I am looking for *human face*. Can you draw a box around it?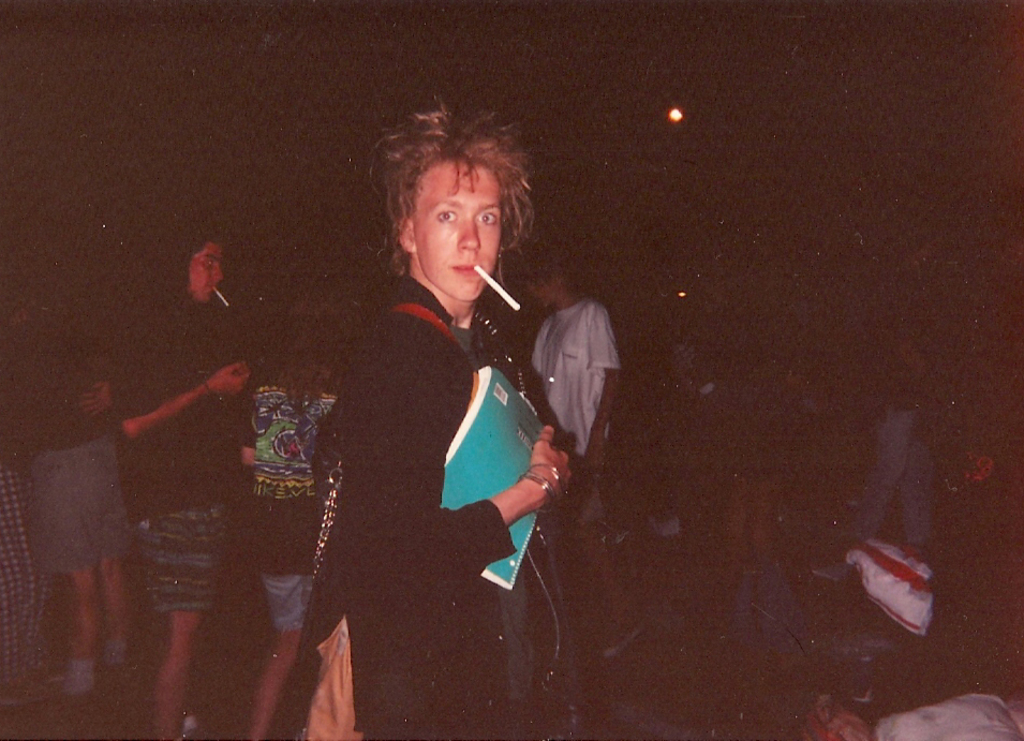
Sure, the bounding box is bbox(407, 160, 502, 303).
